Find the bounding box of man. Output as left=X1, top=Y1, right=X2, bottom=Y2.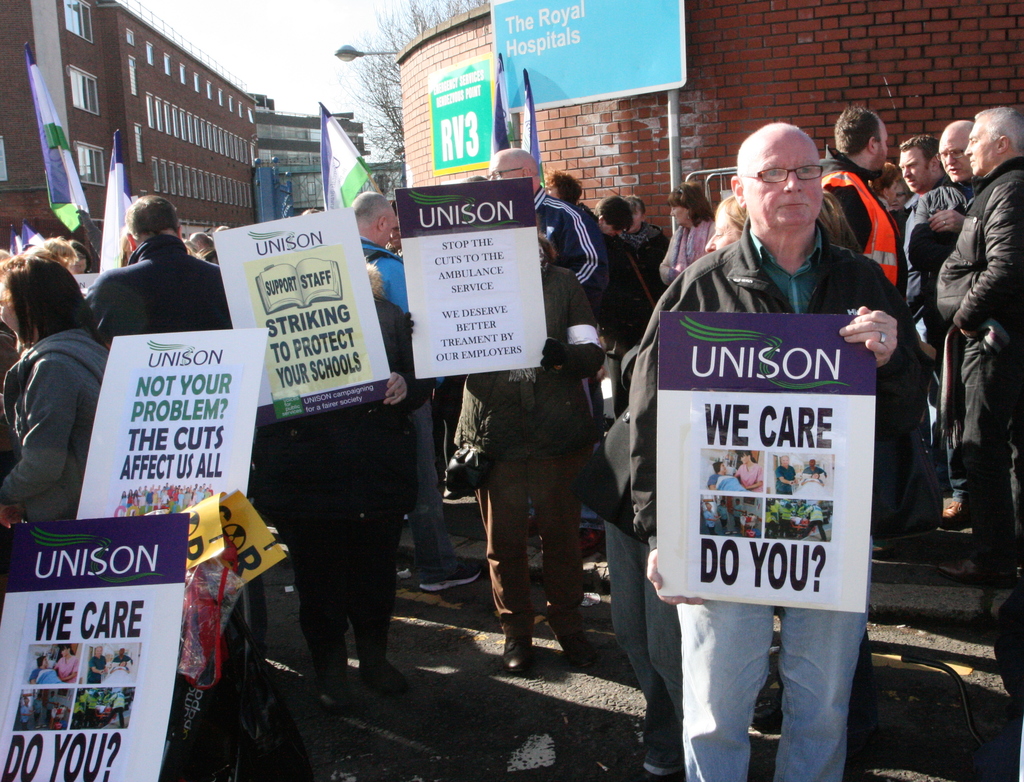
left=72, top=201, right=229, bottom=348.
